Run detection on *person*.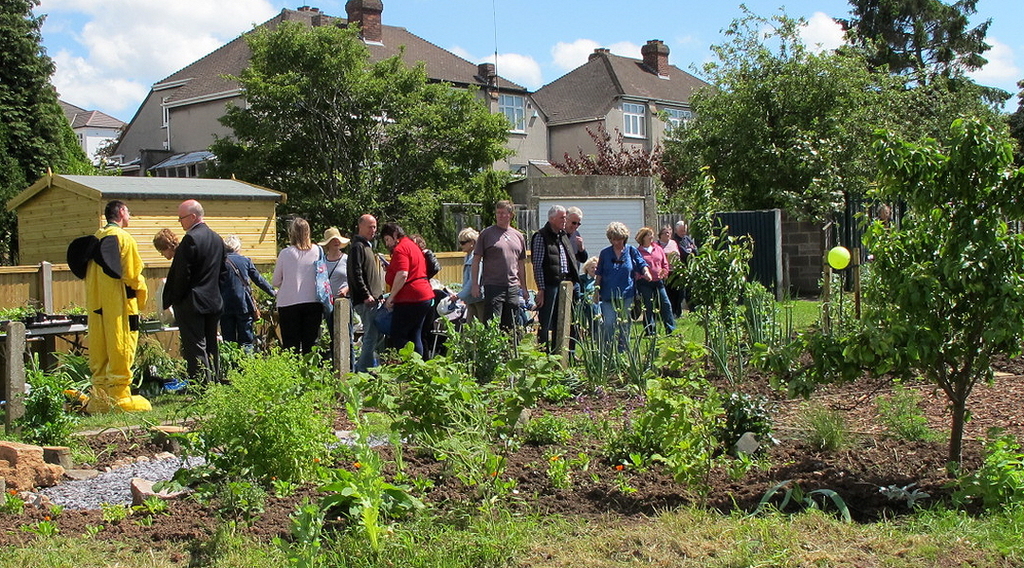
Result: region(62, 199, 137, 412).
